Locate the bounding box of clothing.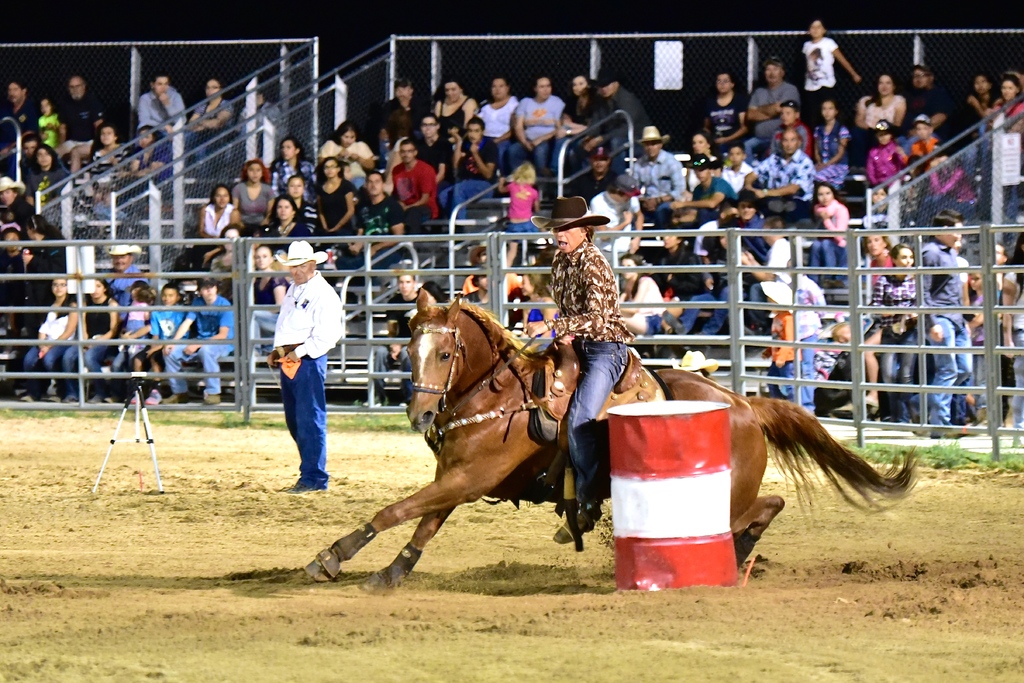
Bounding box: pyautogui.locateOnScreen(918, 242, 966, 427).
